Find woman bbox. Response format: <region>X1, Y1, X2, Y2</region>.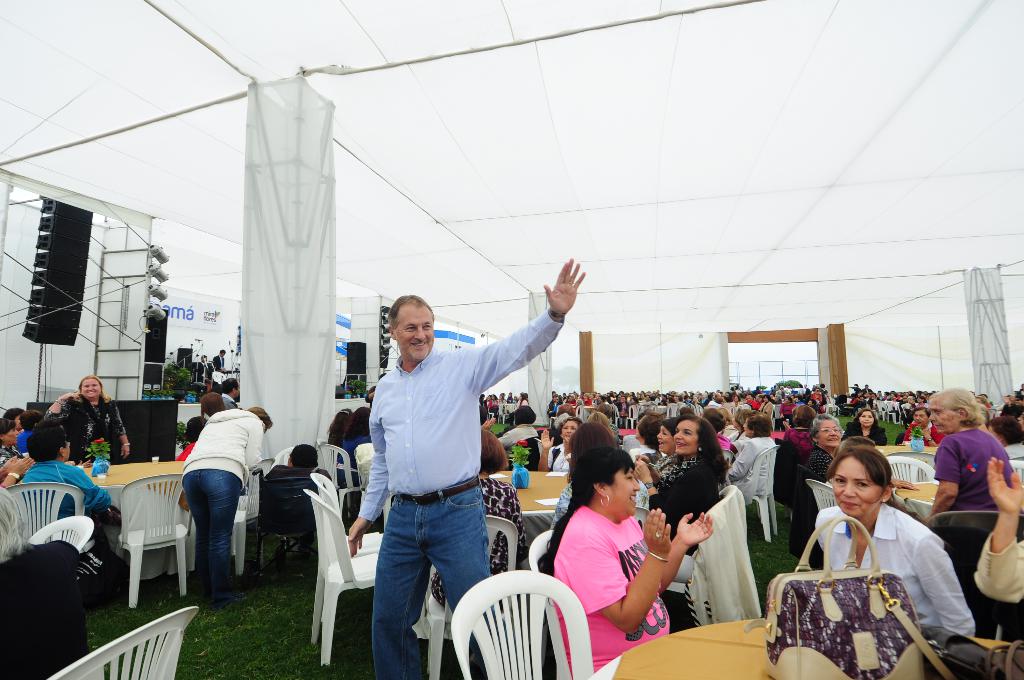
<region>538, 417, 584, 471</region>.
